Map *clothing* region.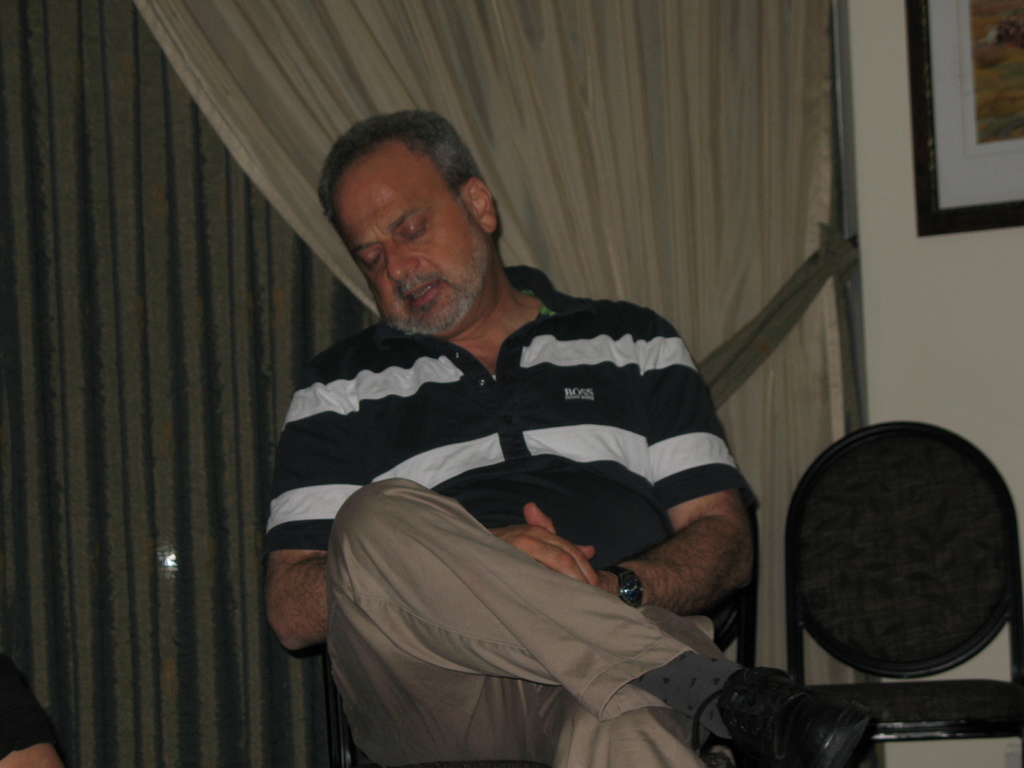
Mapped to <box>0,651,54,762</box>.
